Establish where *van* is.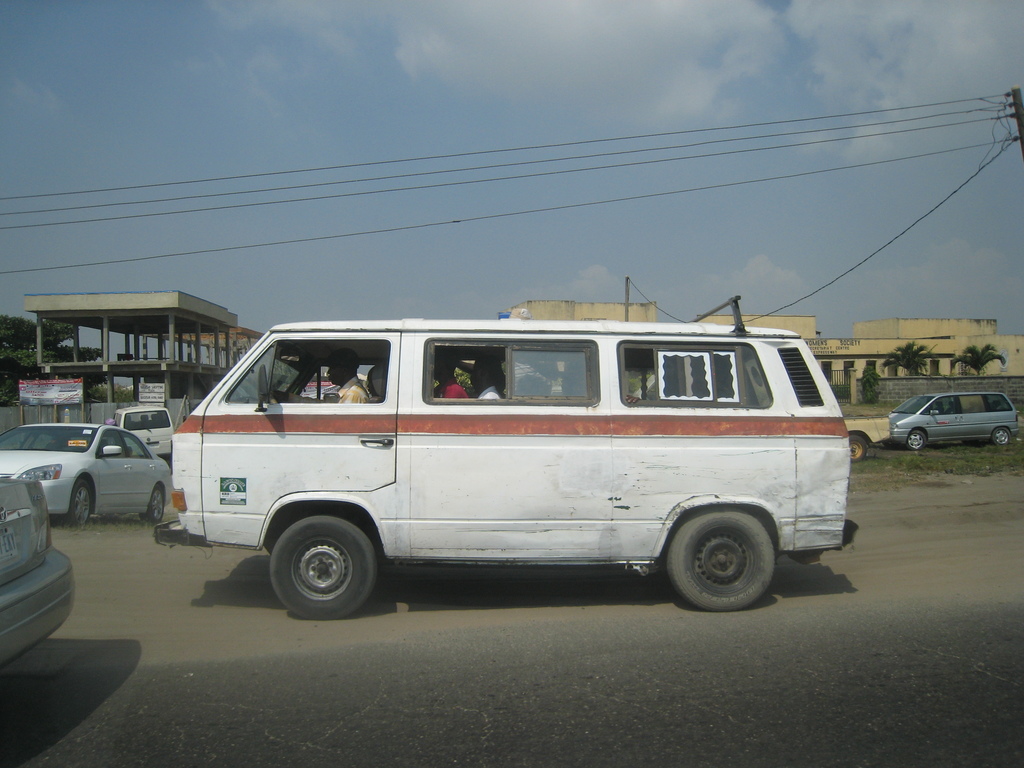
Established at 112,402,175,458.
